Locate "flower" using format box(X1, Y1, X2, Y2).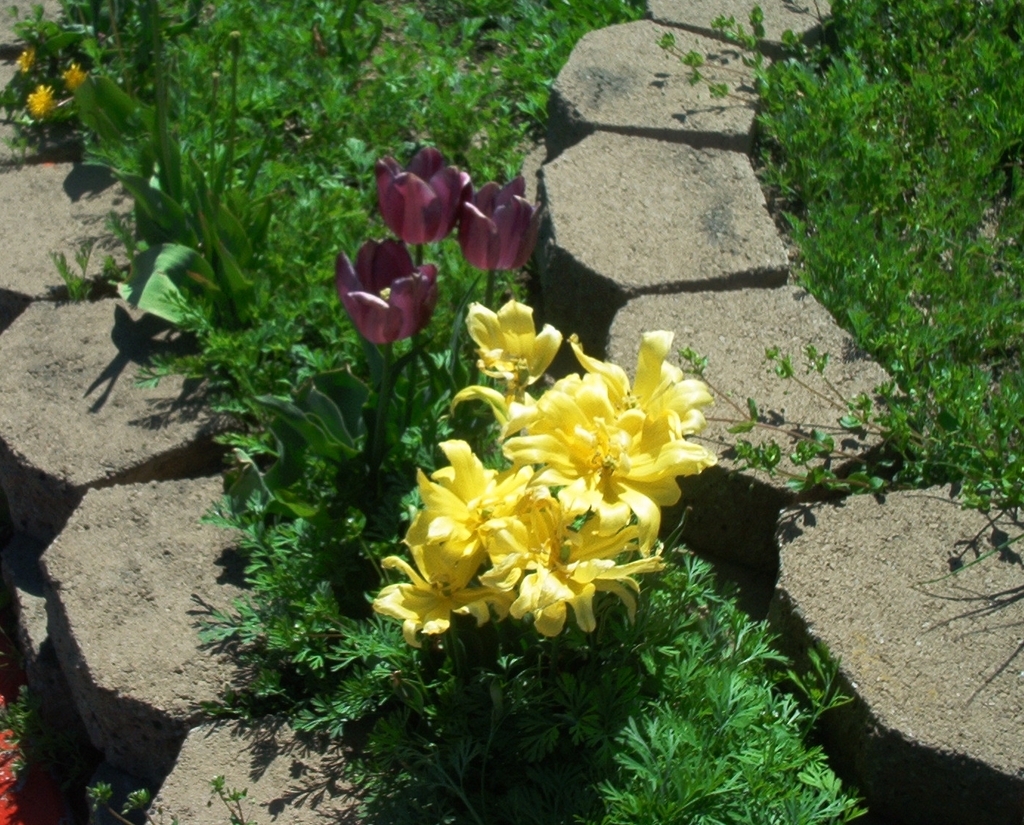
box(374, 140, 472, 245).
